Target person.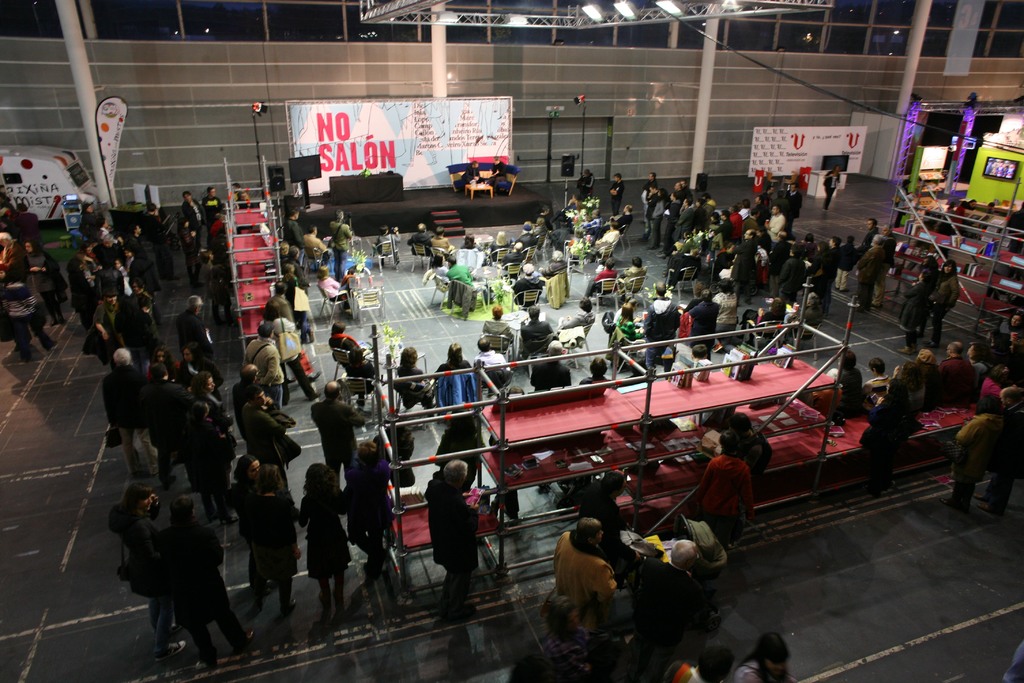
Target region: bbox=[307, 385, 366, 478].
